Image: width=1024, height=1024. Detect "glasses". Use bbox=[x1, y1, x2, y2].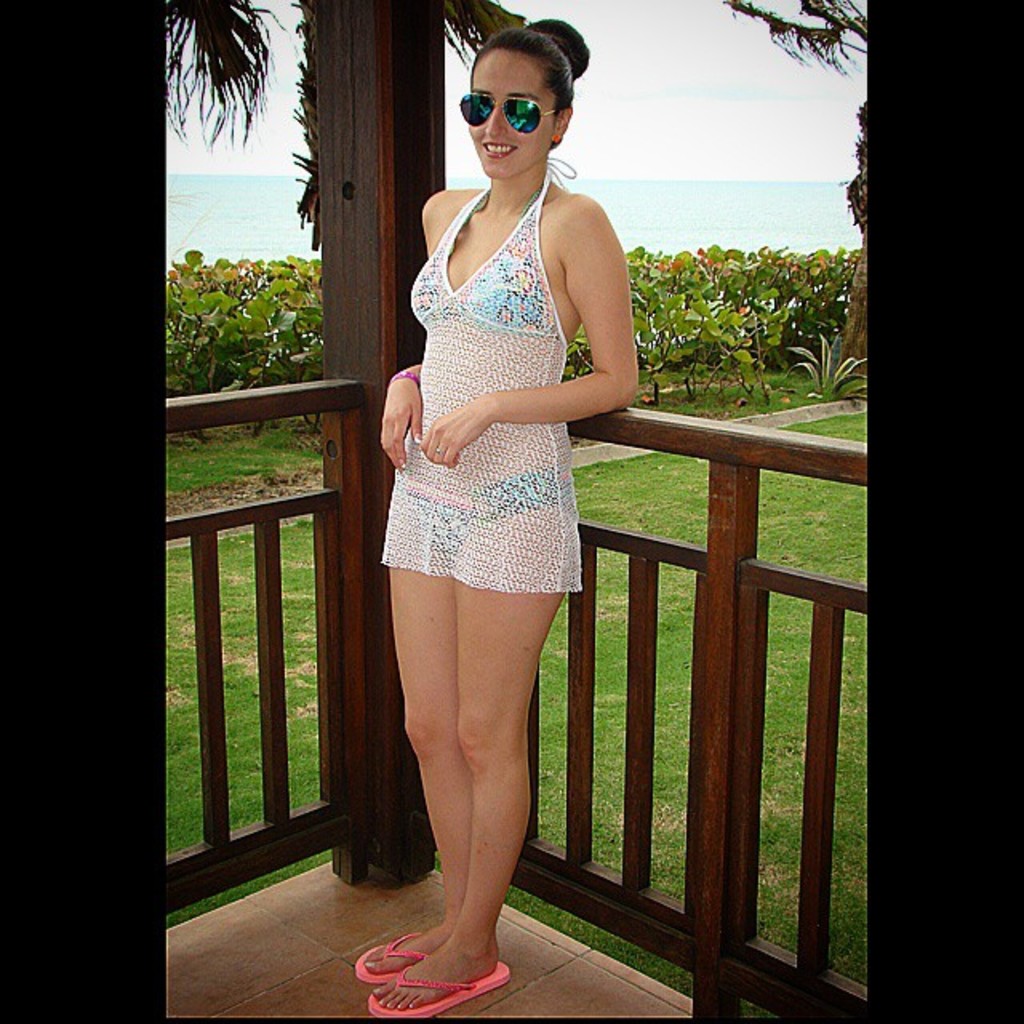
bbox=[454, 88, 557, 139].
